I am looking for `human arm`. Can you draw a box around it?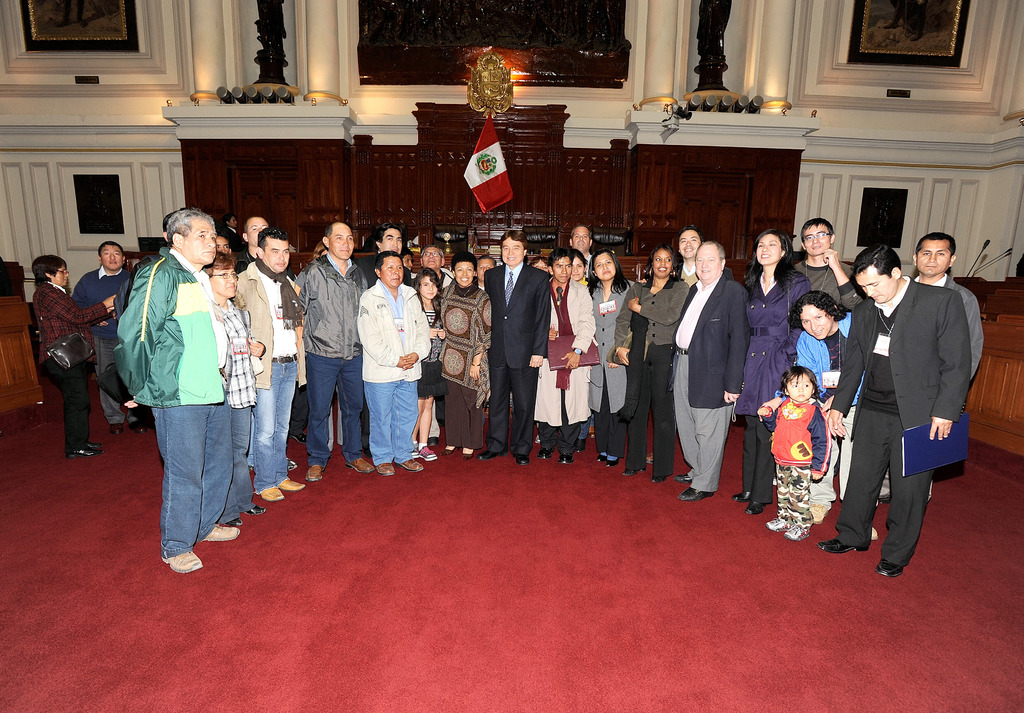
Sure, the bounding box is 245/333/264/358.
